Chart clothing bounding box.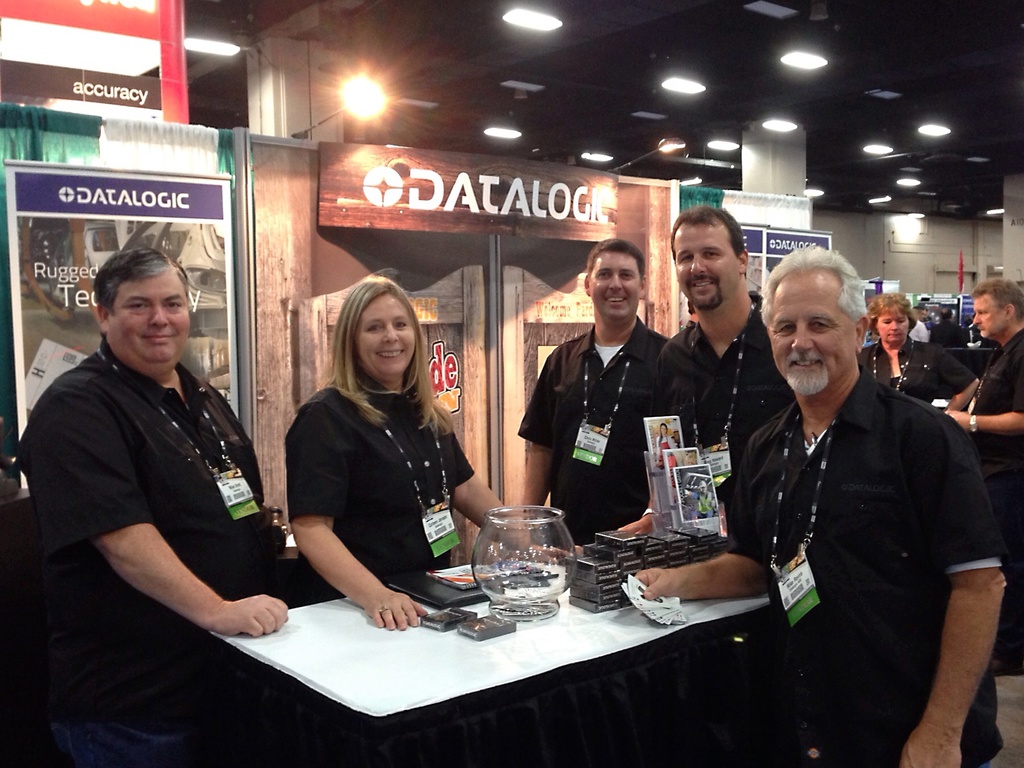
Charted: 292, 379, 478, 600.
